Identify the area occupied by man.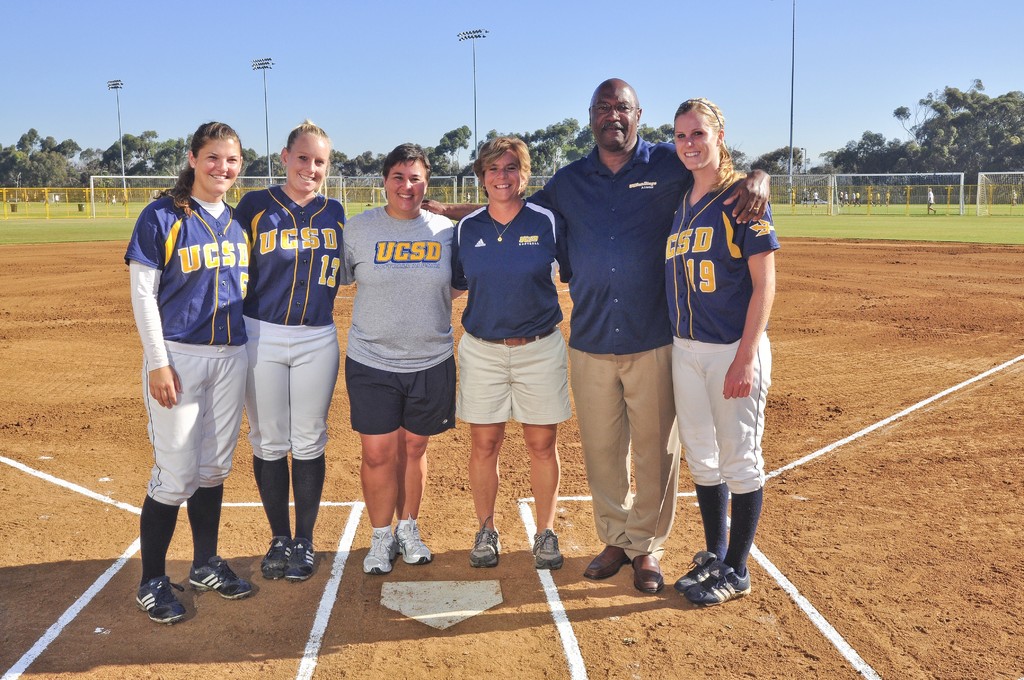
Area: <region>422, 74, 772, 594</region>.
